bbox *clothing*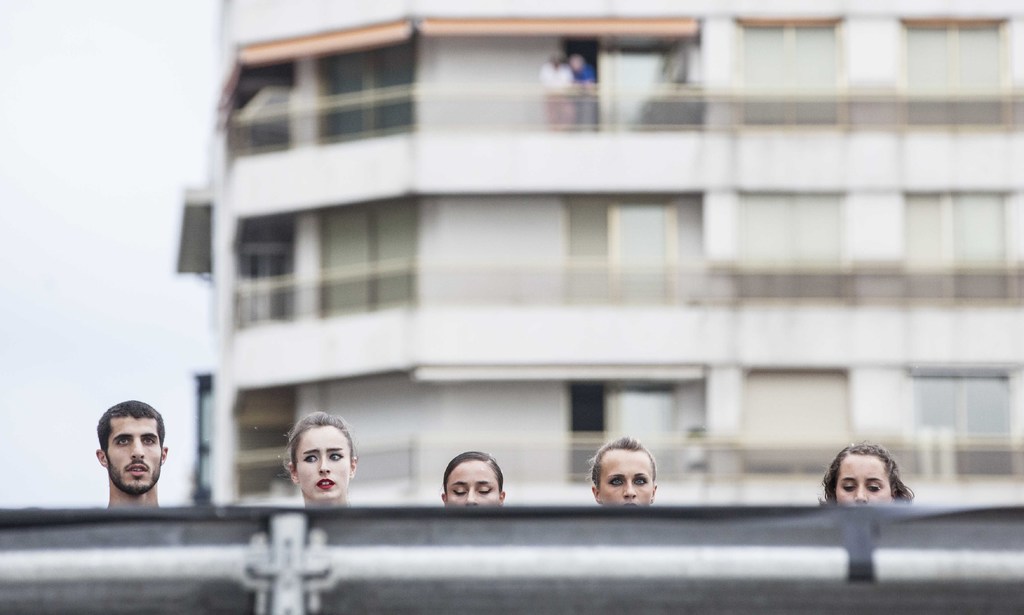
x1=537, y1=63, x2=571, y2=124
